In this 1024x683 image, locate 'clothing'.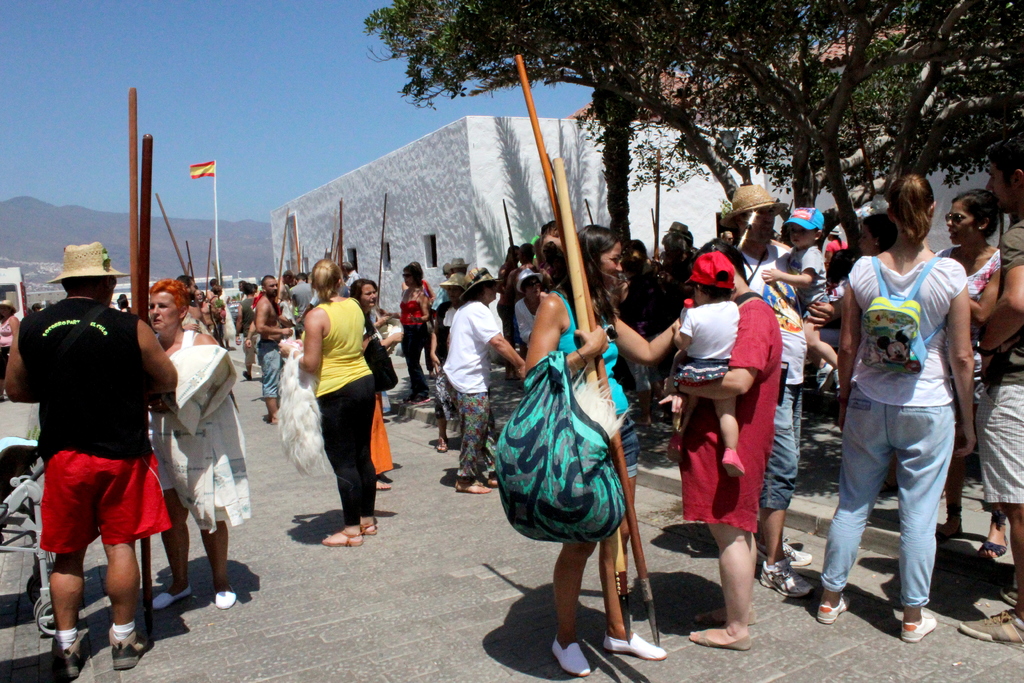
Bounding box: (x1=733, y1=254, x2=818, y2=520).
